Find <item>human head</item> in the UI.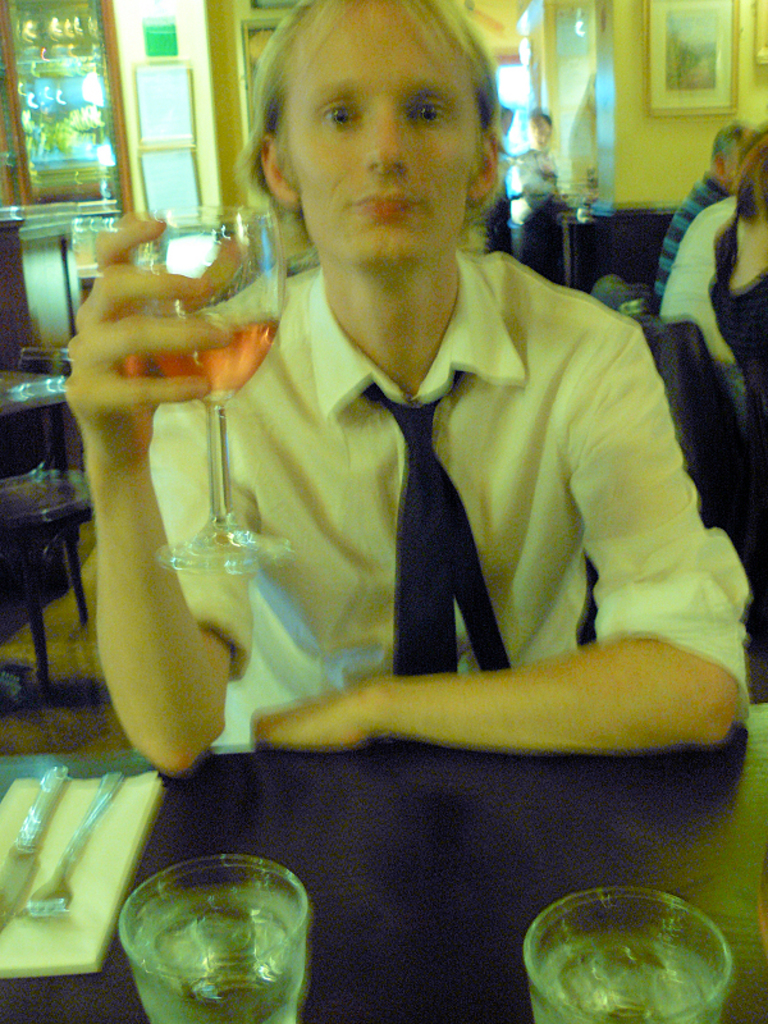
UI element at [left=709, top=110, right=753, bottom=188].
